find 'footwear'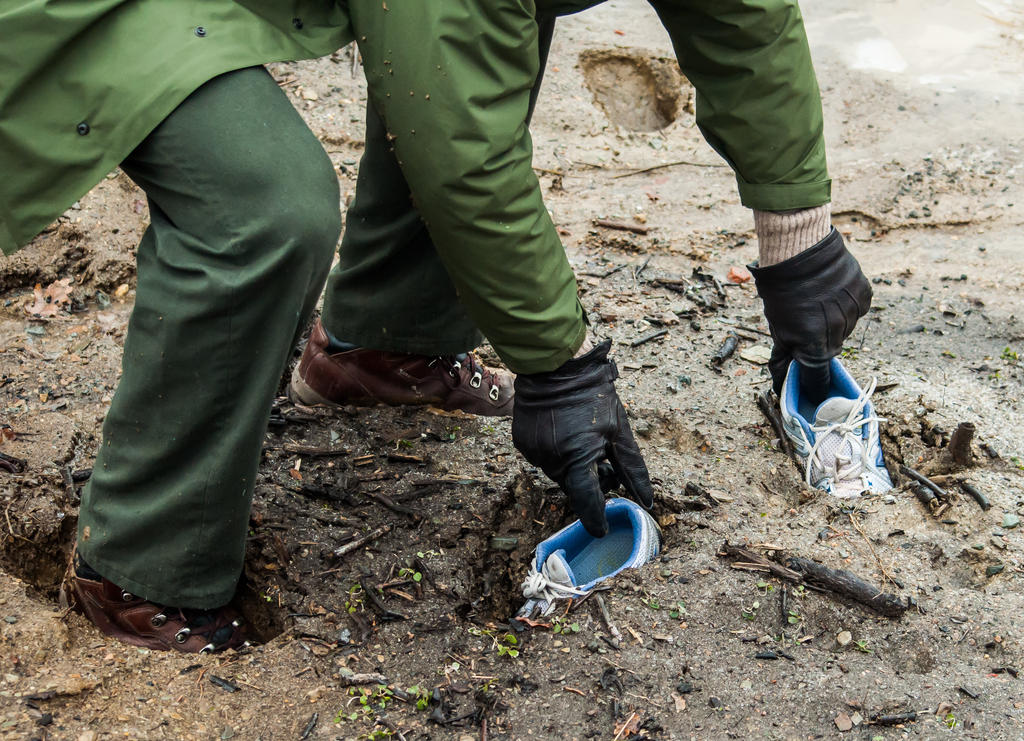
(x1=283, y1=311, x2=519, y2=412)
